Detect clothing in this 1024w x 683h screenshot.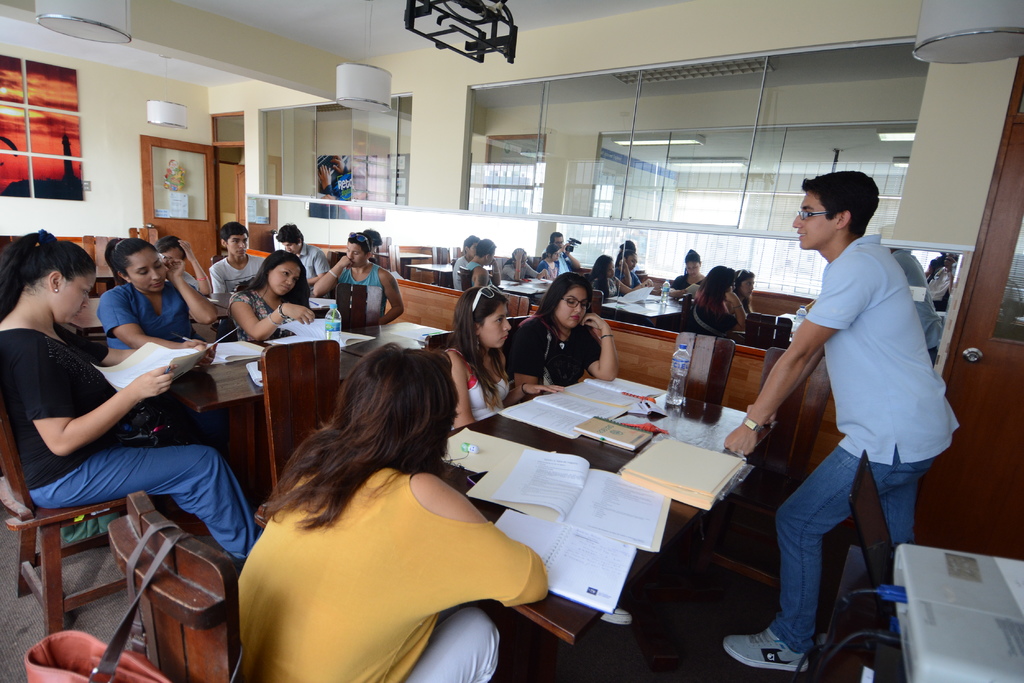
Detection: box(296, 245, 333, 280).
